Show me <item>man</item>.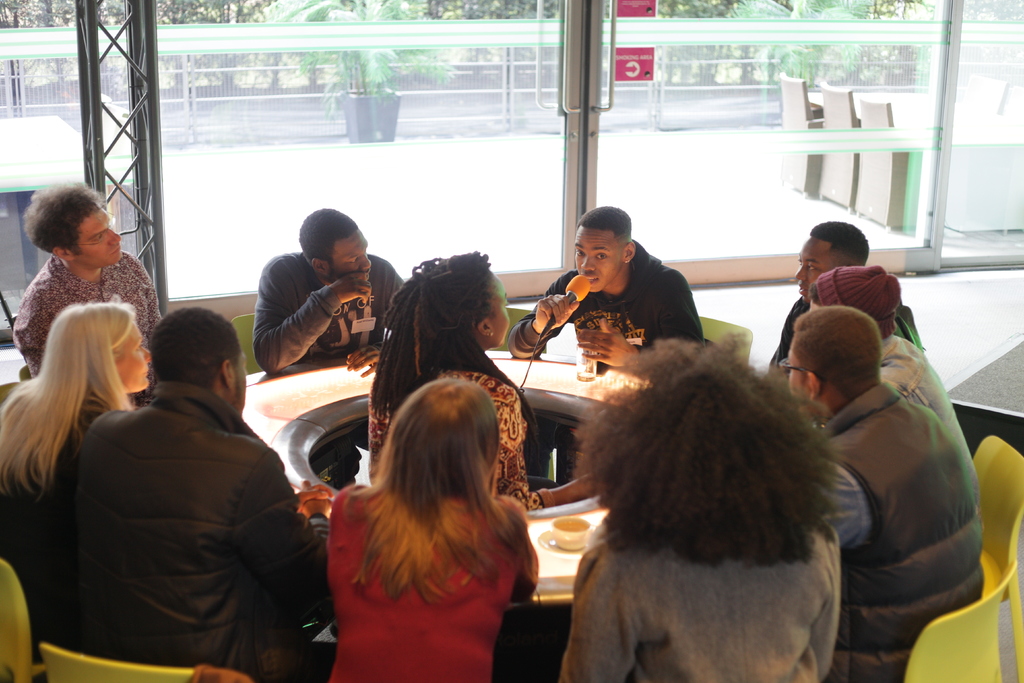
<item>man</item> is here: left=506, top=206, right=706, bottom=378.
